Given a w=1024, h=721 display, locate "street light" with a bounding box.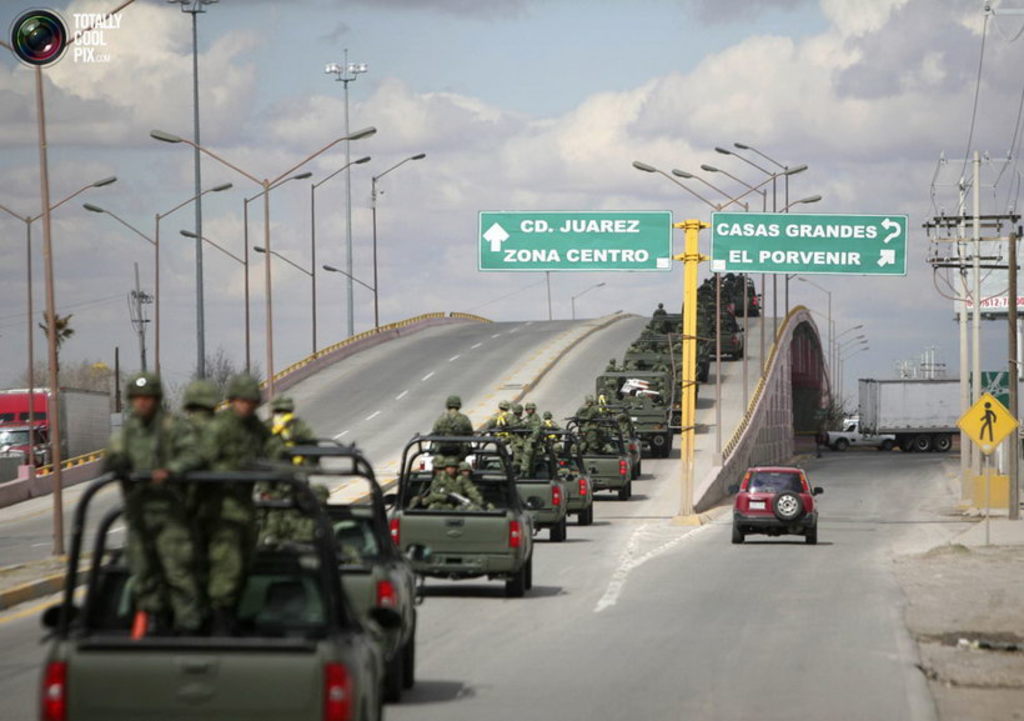
Located: (164,0,221,382).
